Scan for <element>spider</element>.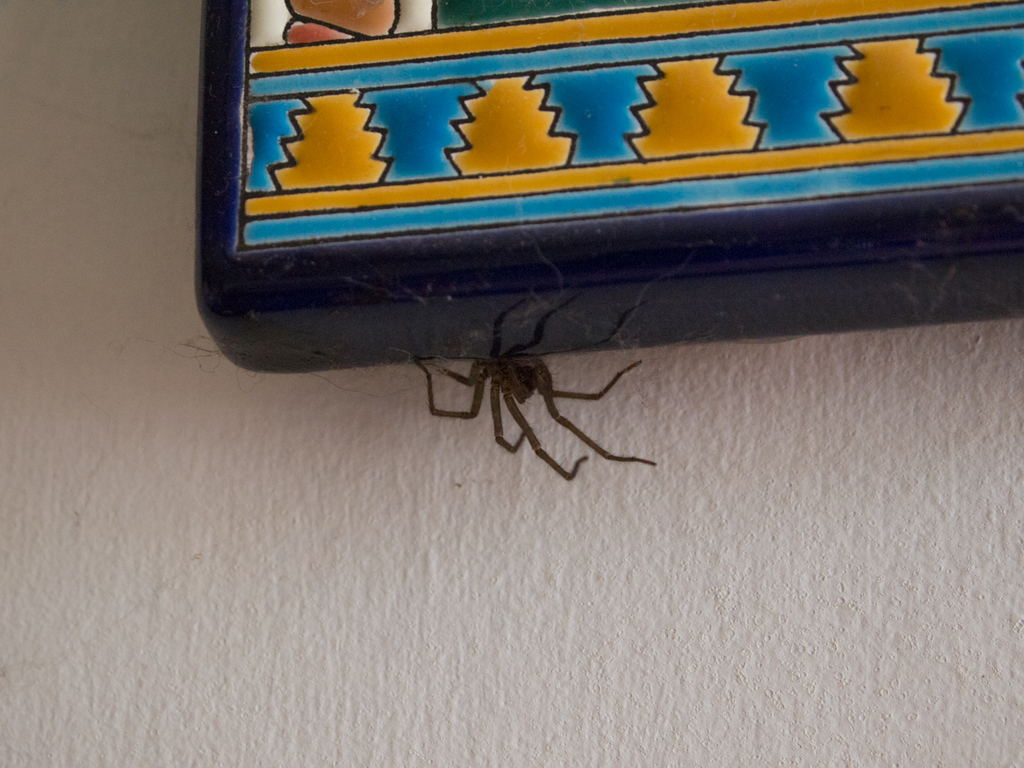
Scan result: (403, 297, 660, 484).
